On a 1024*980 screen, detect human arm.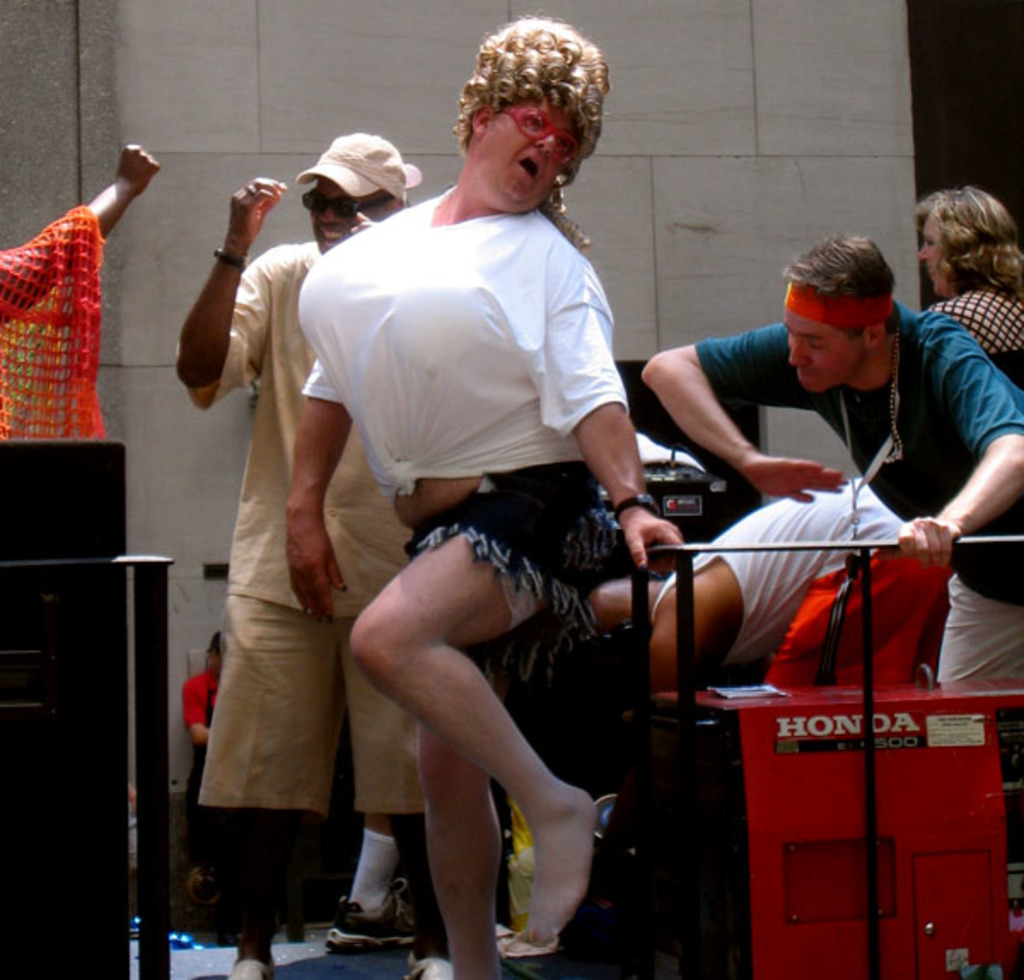
box=[539, 270, 683, 575].
